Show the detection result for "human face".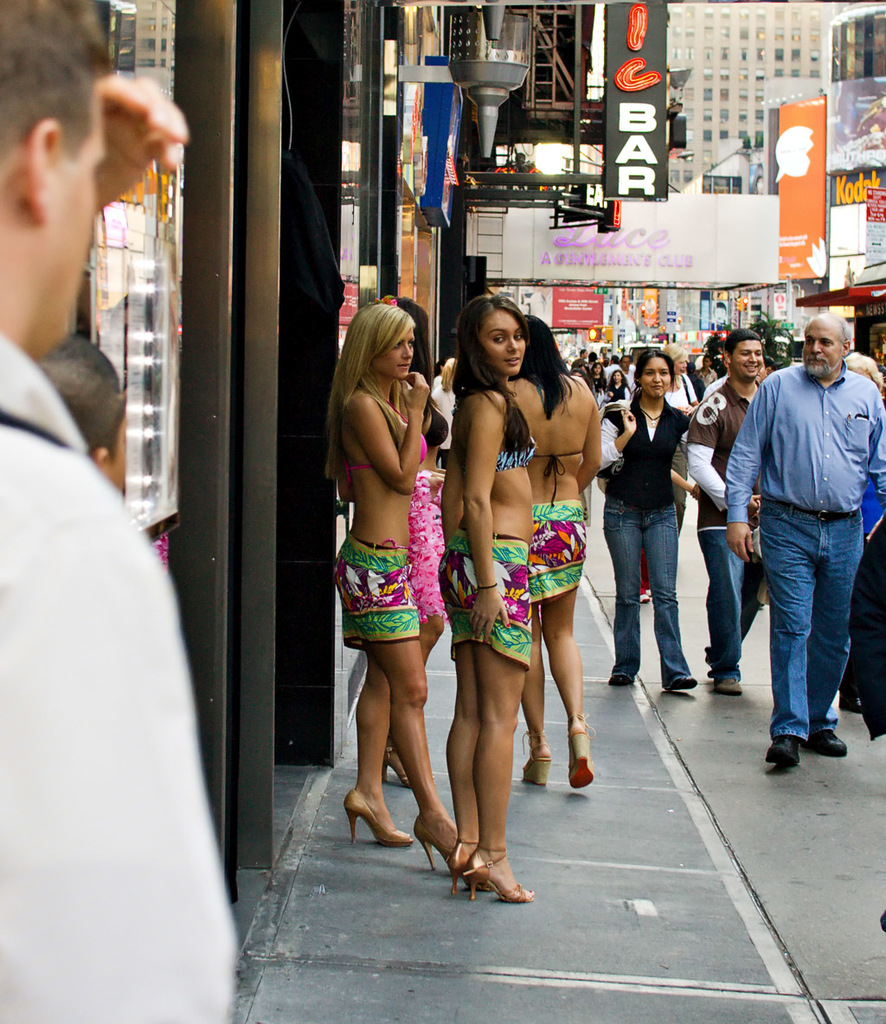
bbox=(30, 80, 109, 355).
